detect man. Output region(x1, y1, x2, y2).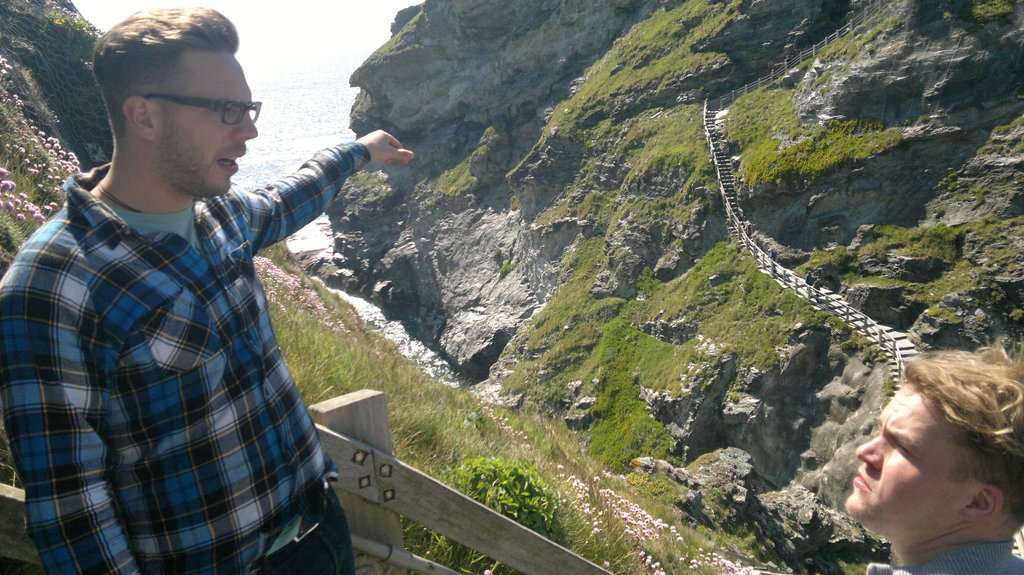
region(845, 338, 1023, 574).
